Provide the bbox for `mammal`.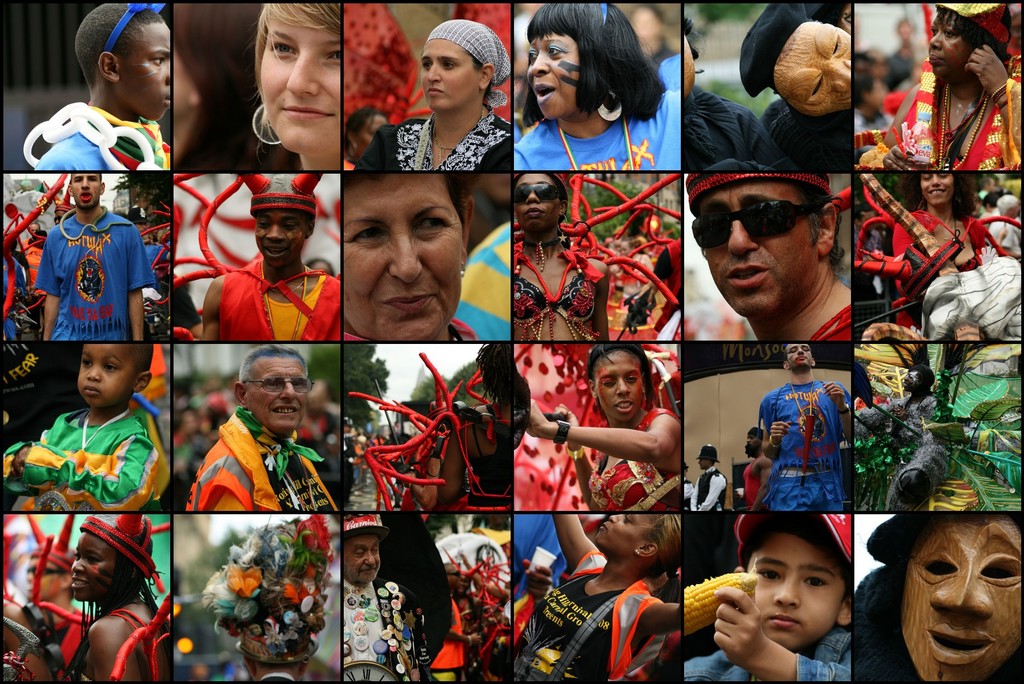
(514,506,682,683).
